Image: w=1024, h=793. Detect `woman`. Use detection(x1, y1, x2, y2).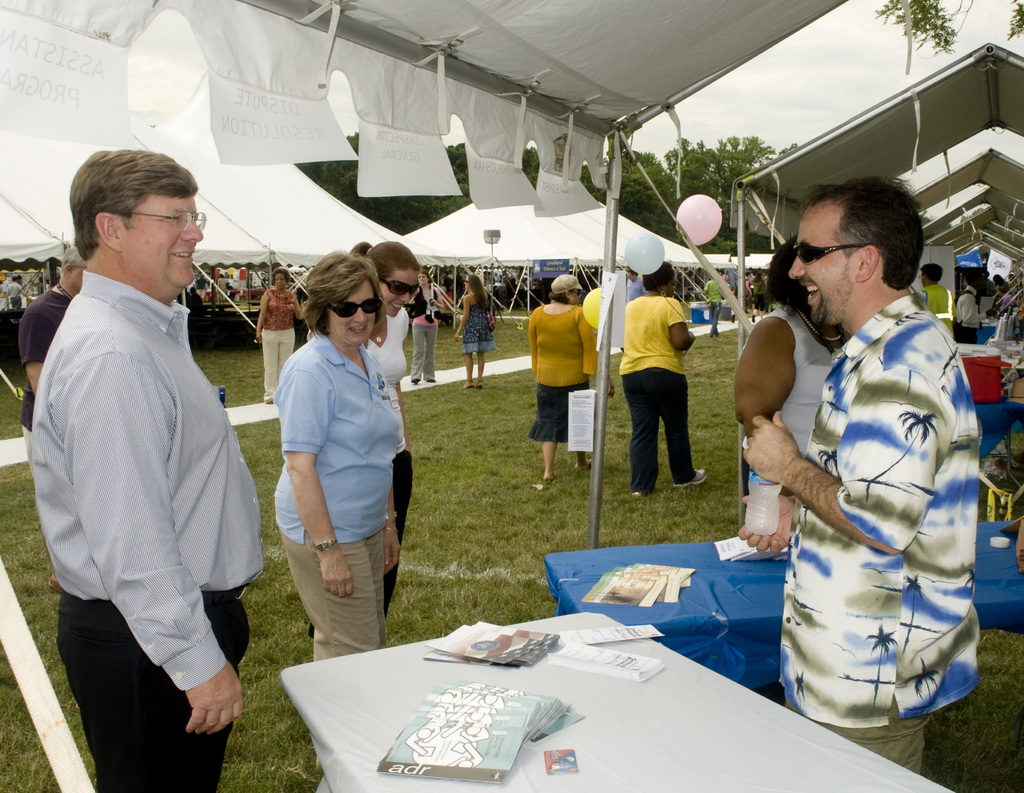
detection(732, 232, 850, 505).
